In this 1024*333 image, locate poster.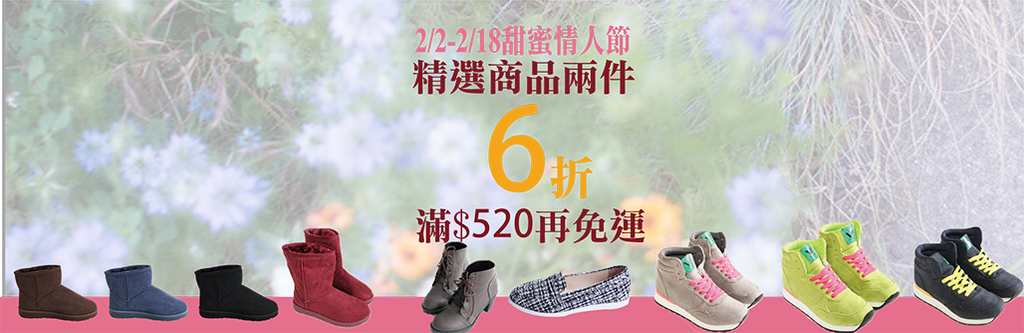
Bounding box: x1=0, y1=0, x2=1023, y2=332.
